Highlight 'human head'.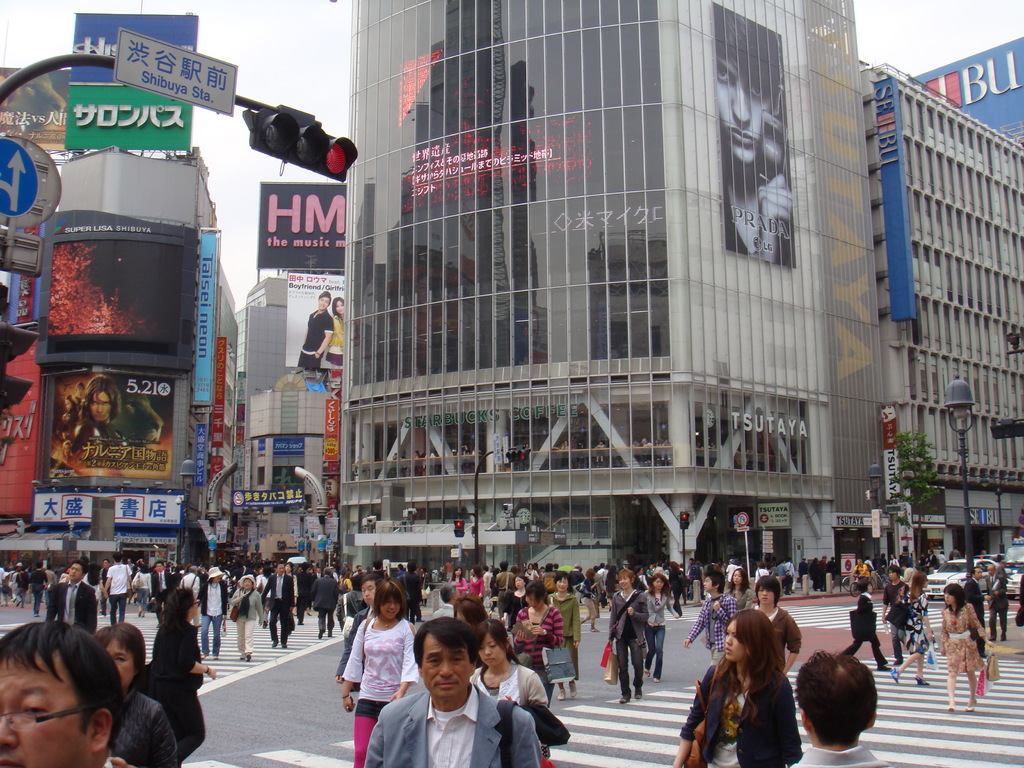
Highlighted region: left=276, top=562, right=285, bottom=579.
